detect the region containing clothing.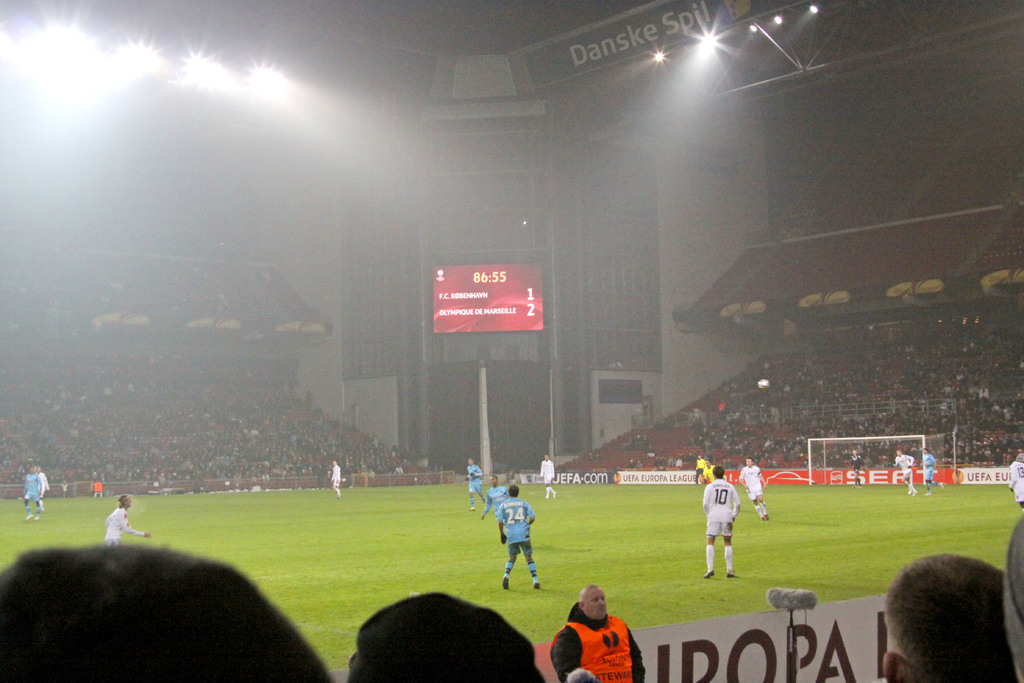
locate(925, 456, 936, 465).
